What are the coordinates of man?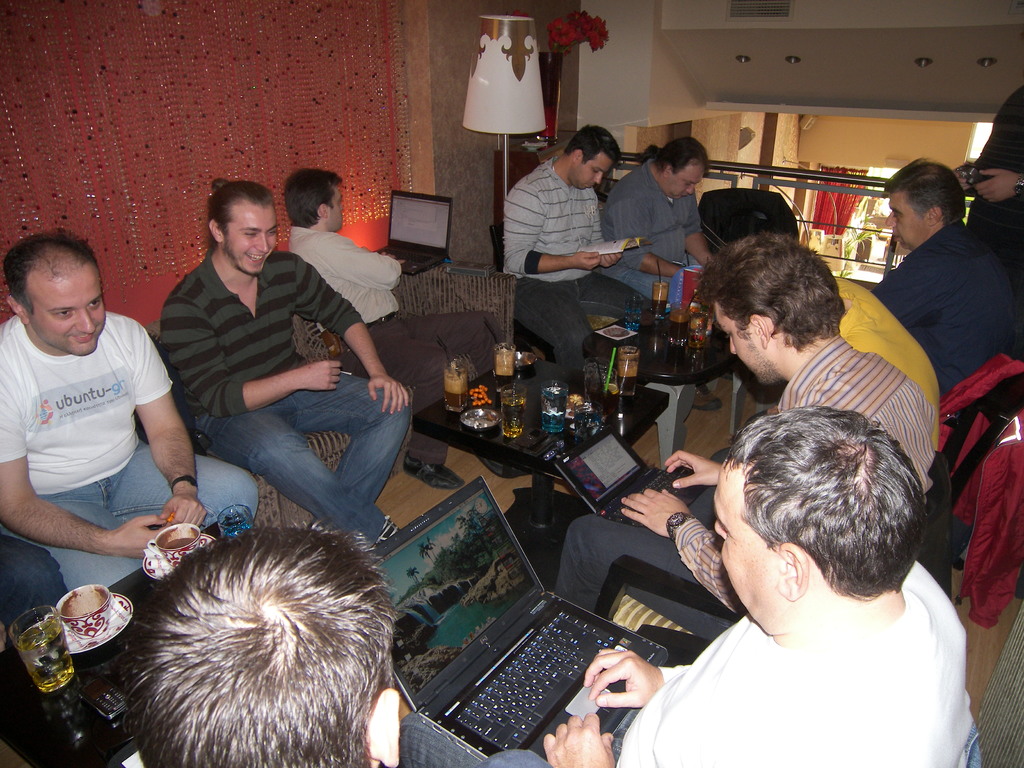
l=129, t=185, r=413, b=598.
